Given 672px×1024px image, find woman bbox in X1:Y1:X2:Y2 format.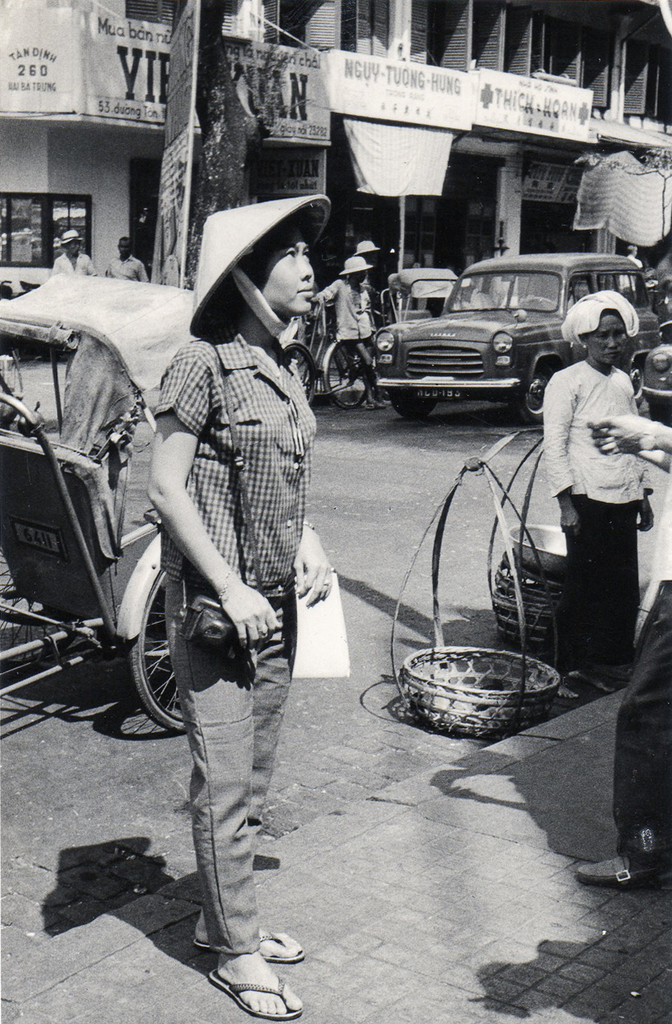
149:229:337:1017.
